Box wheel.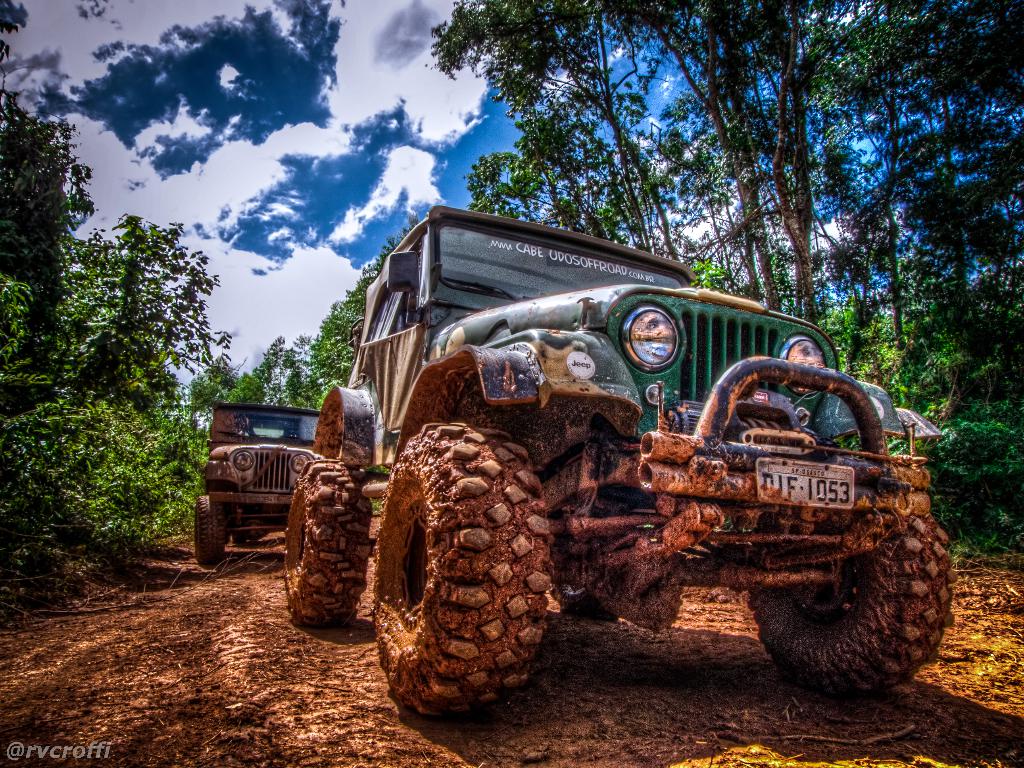
Rect(182, 499, 226, 569).
